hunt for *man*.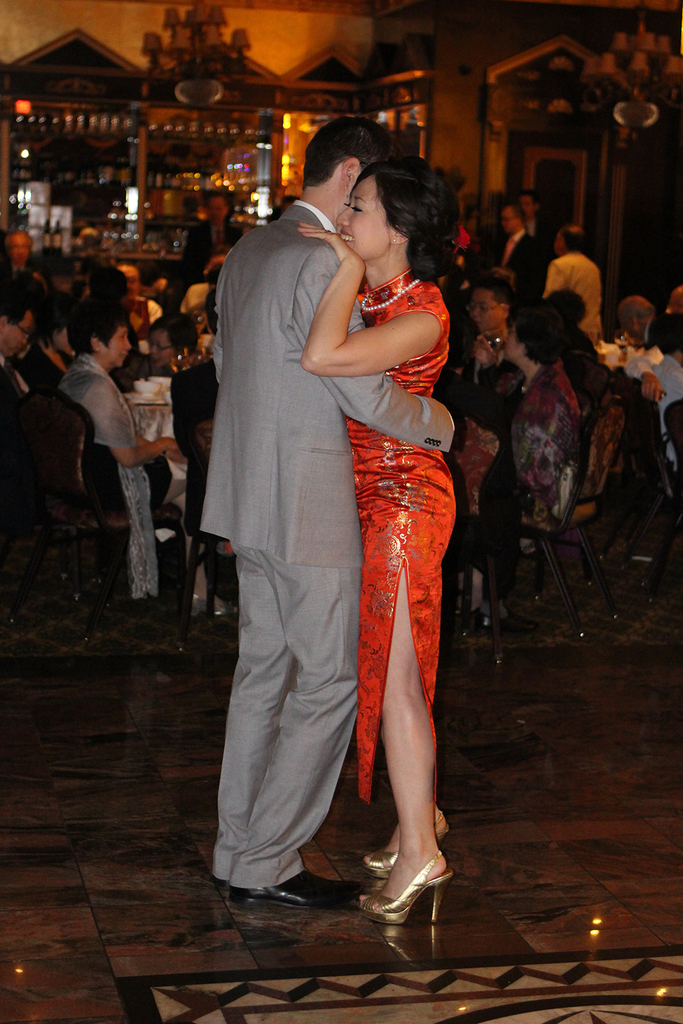
Hunted down at <bbox>488, 203, 542, 300</bbox>.
